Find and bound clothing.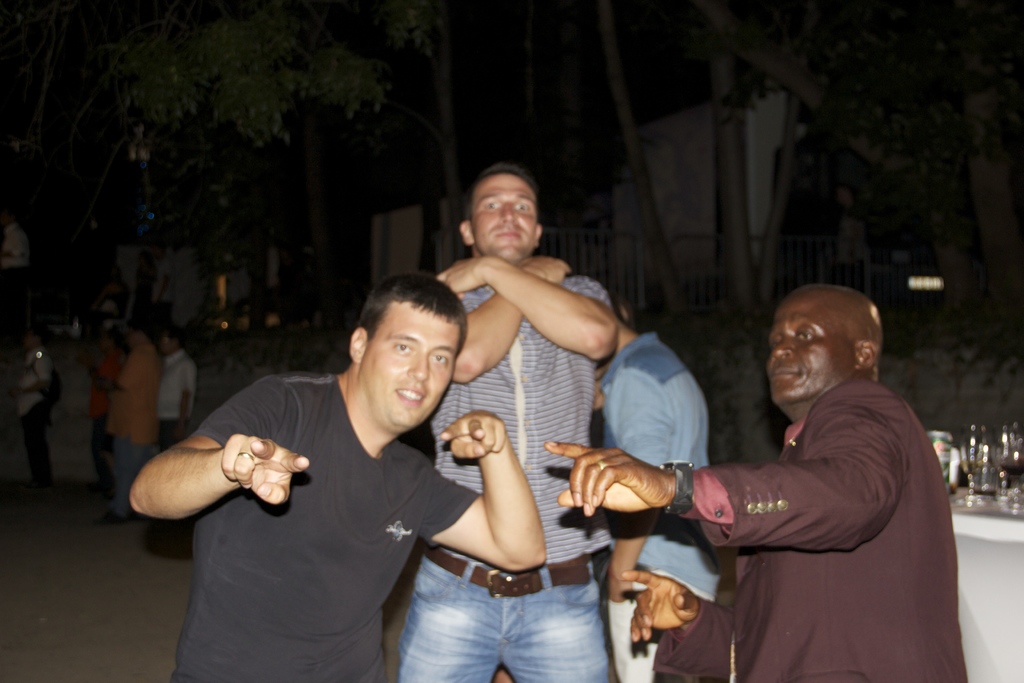
Bound: (left=600, top=333, right=724, bottom=682).
